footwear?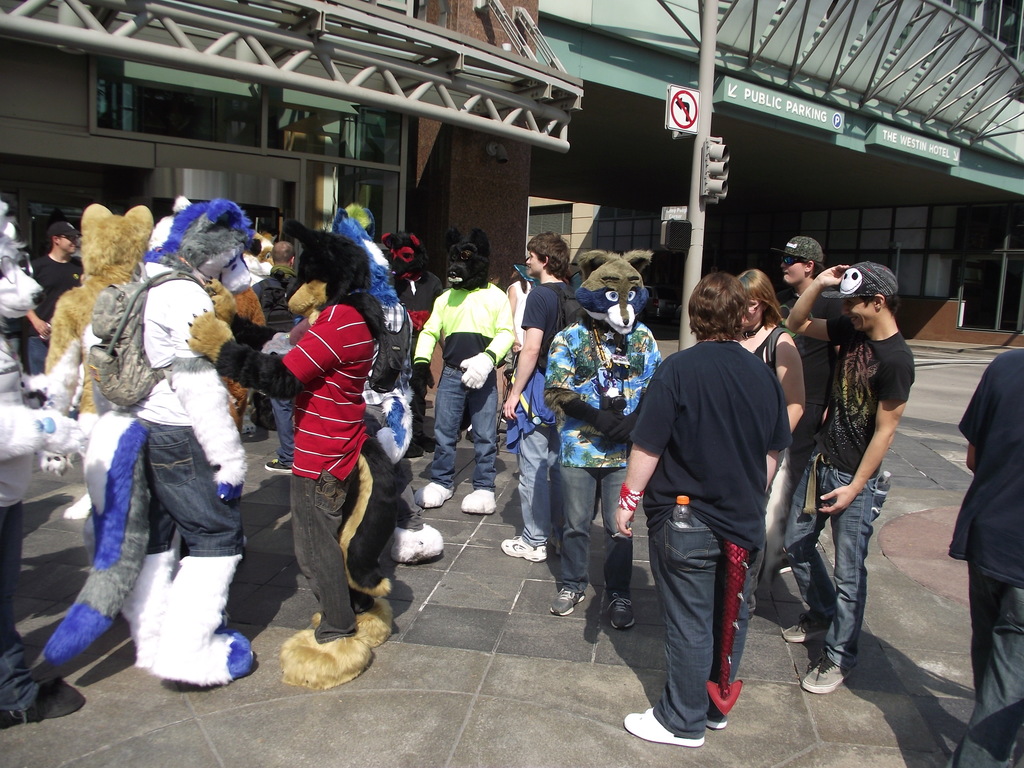
left=783, top=616, right=831, bottom=650
